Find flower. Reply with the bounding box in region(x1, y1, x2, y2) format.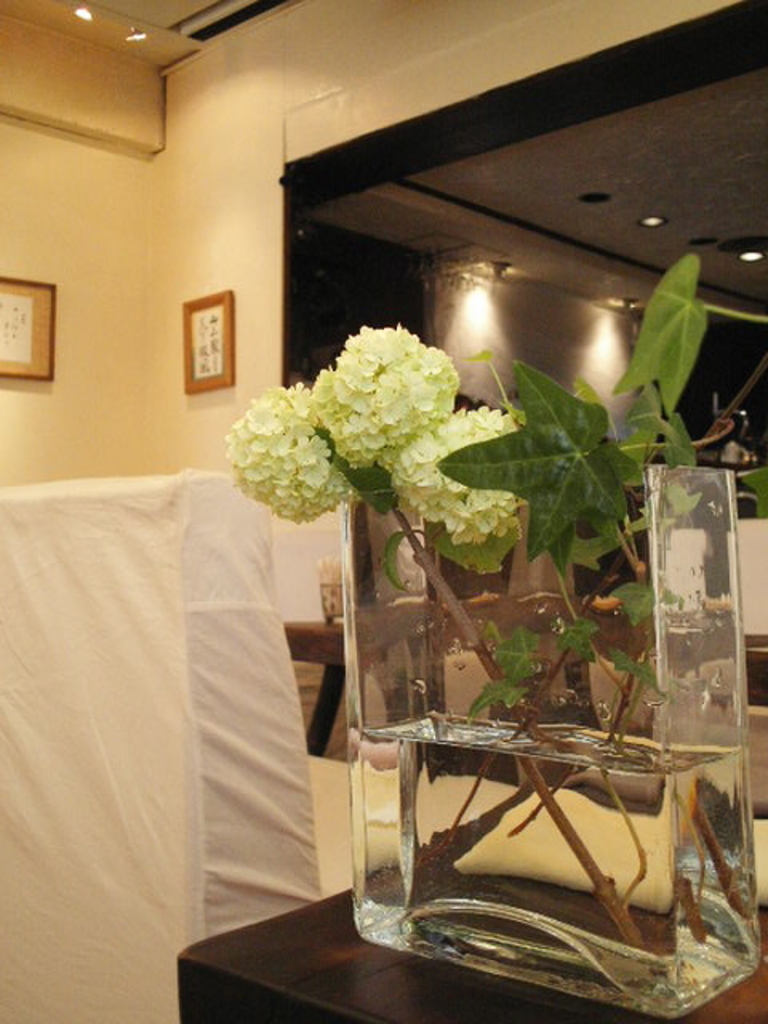
region(387, 408, 525, 547).
